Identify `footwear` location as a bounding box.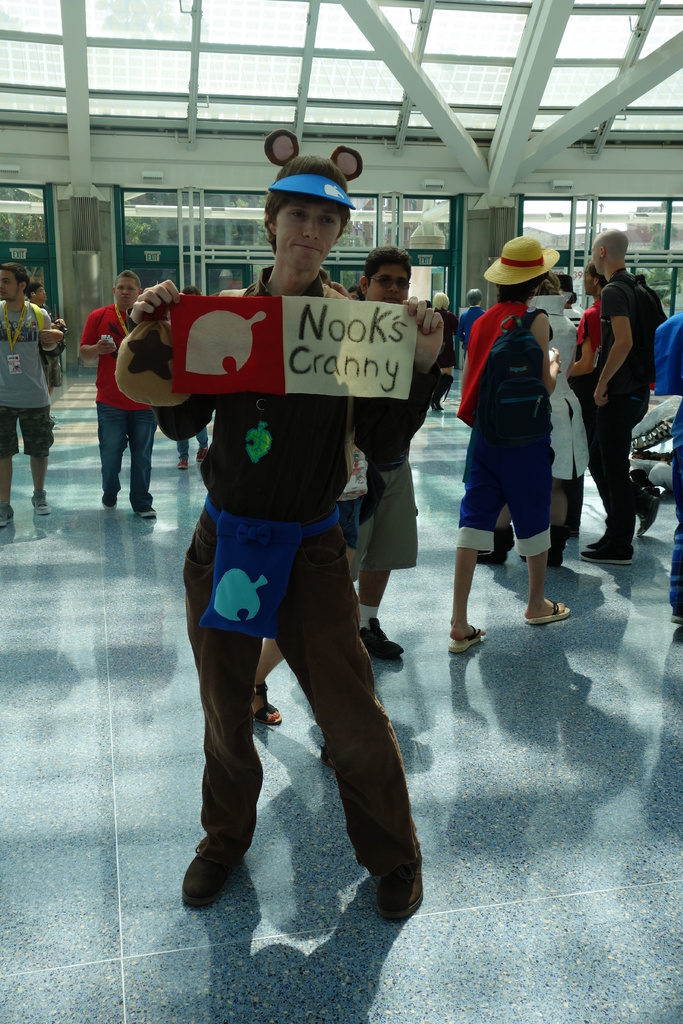
l=479, t=540, r=509, b=566.
